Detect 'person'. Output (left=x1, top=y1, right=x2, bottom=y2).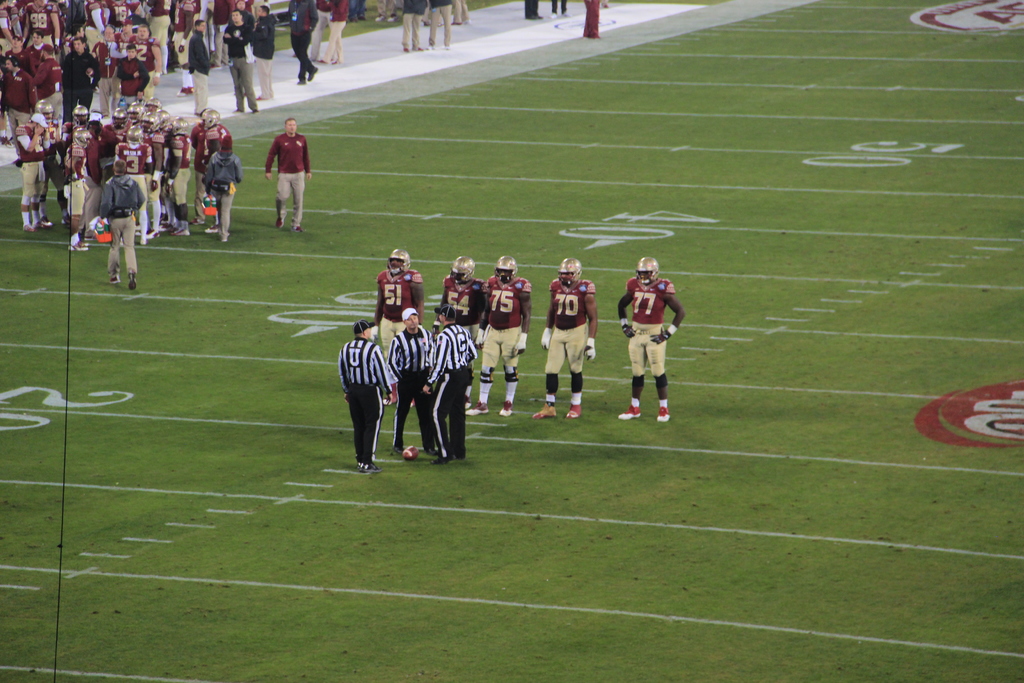
(left=220, top=7, right=257, bottom=112).
